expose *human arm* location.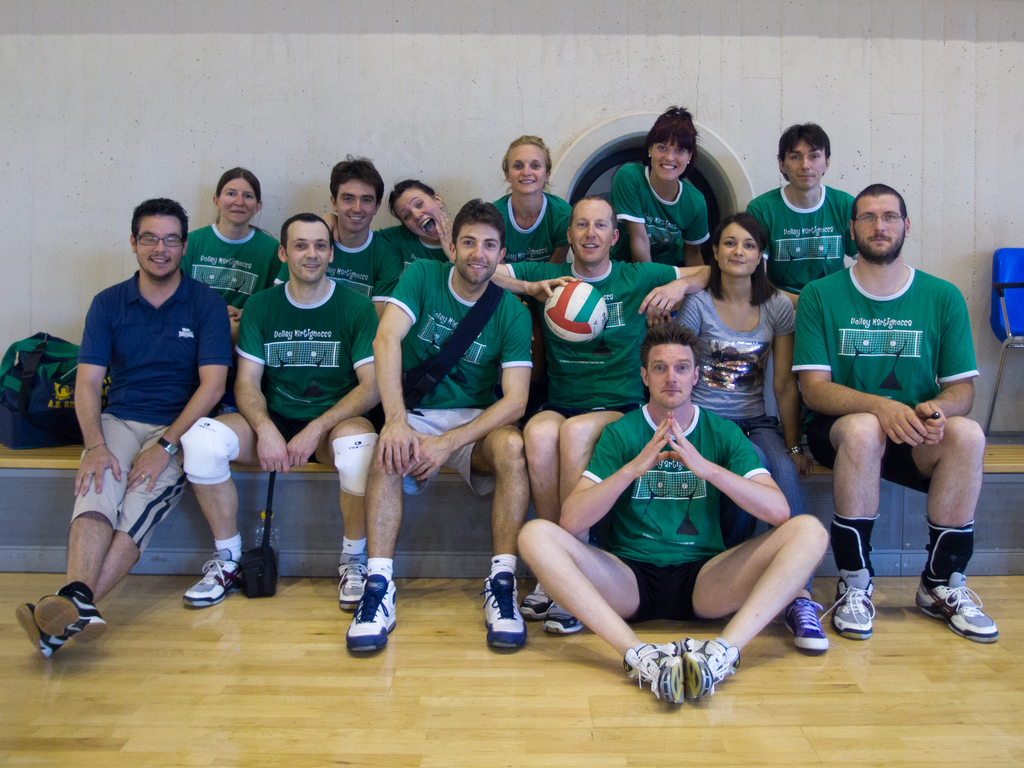
Exposed at 796 290 928 450.
